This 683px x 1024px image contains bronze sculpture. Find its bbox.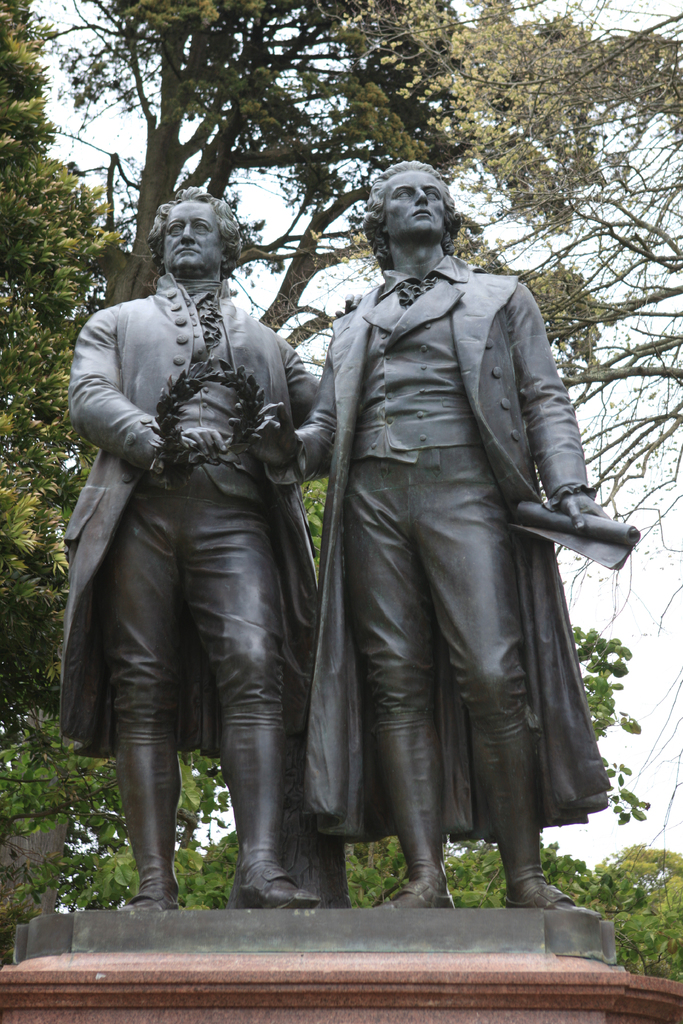
left=73, top=176, right=366, bottom=943.
